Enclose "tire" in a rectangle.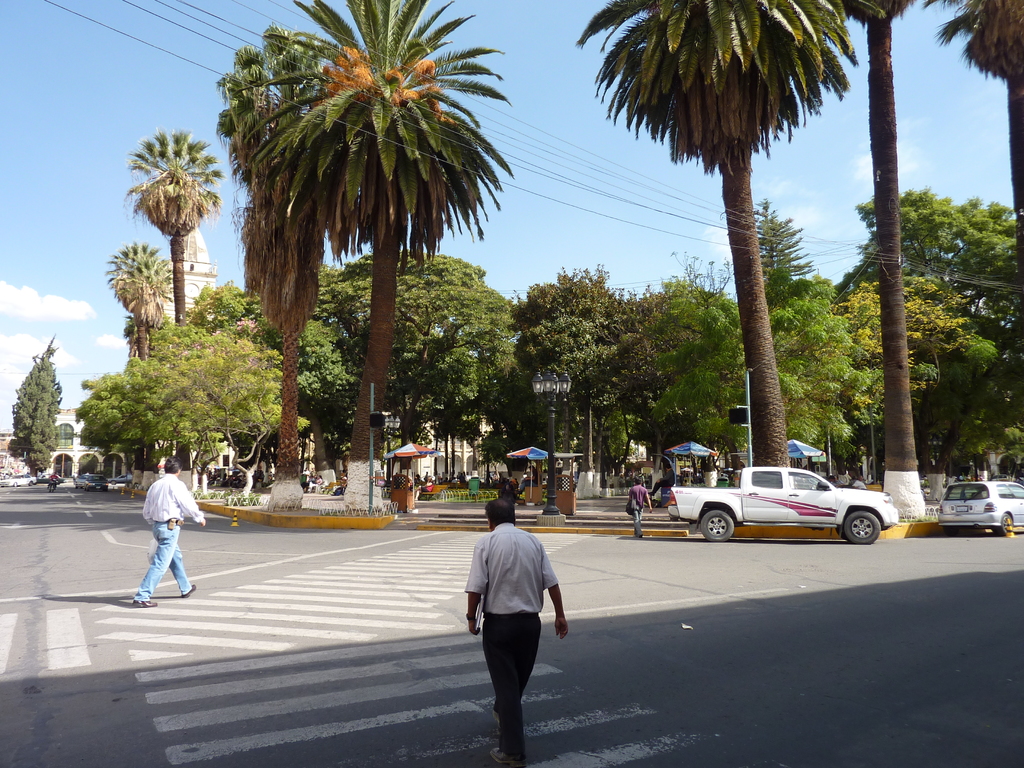
pyautogui.locateOnScreen(703, 509, 731, 538).
